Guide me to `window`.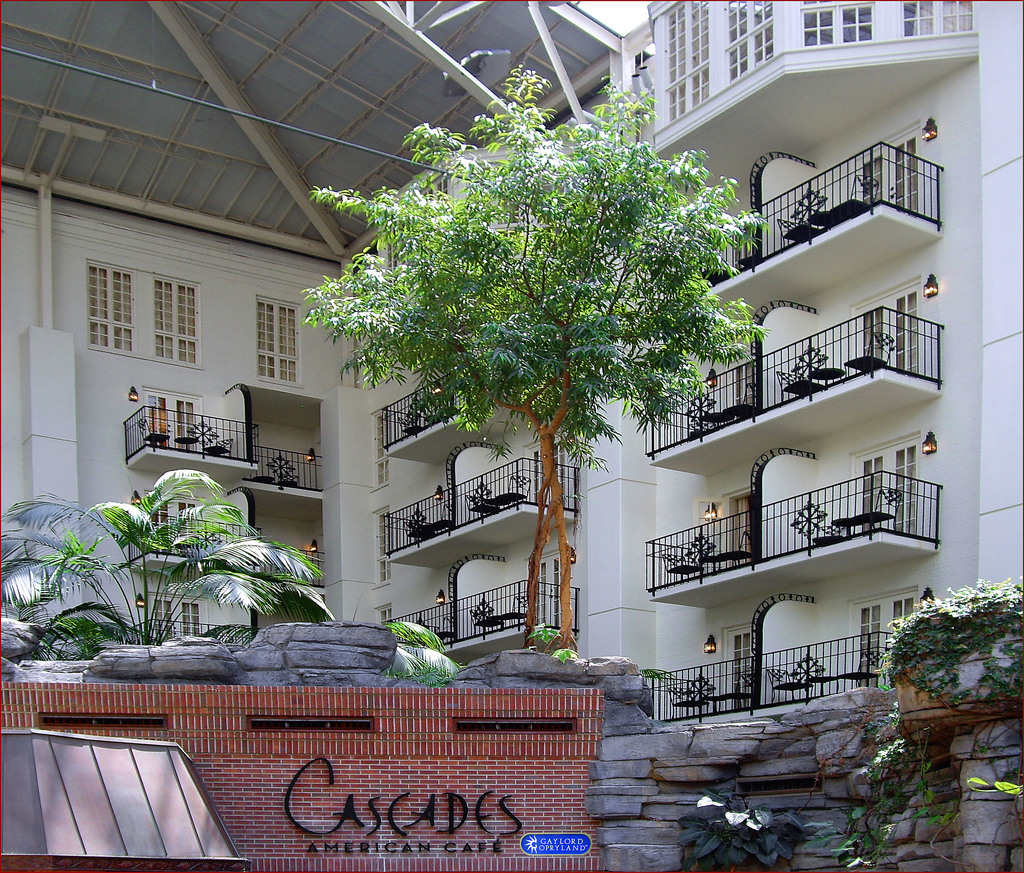
Guidance: x1=89, y1=262, x2=137, y2=348.
